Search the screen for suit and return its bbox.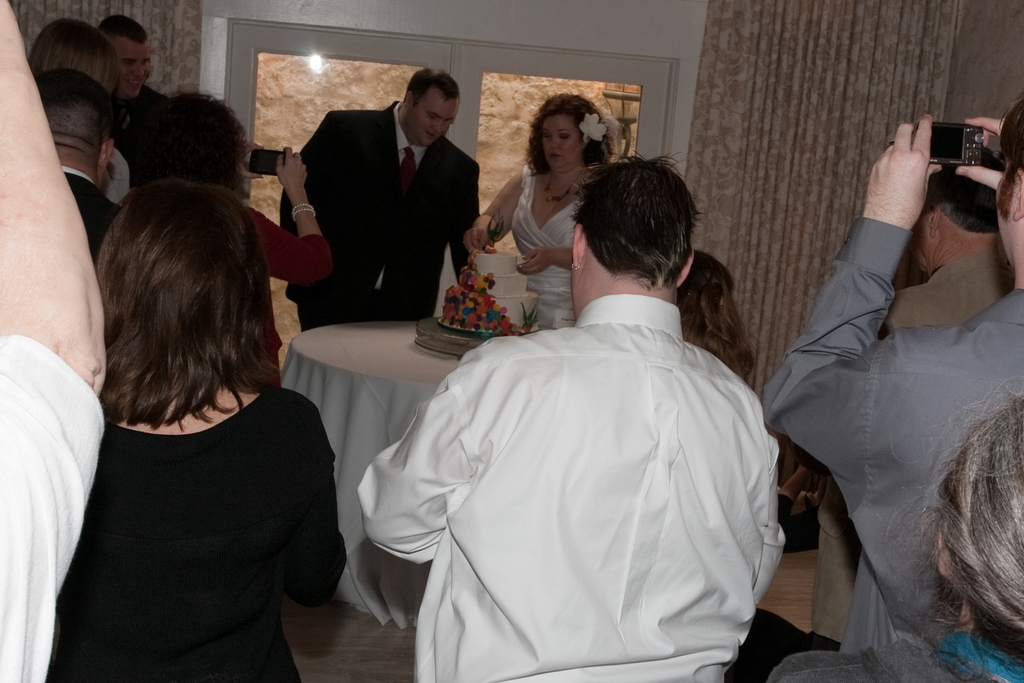
Found: [60,164,124,263].
